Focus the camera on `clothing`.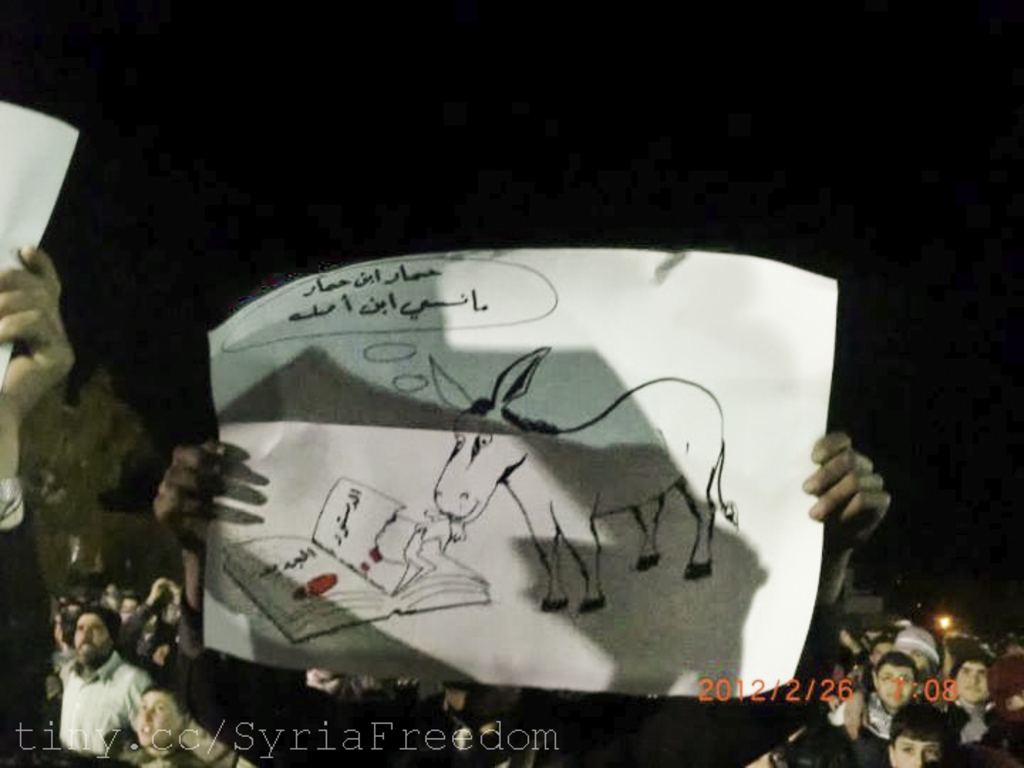
Focus region: (left=0, top=484, right=50, bottom=767).
